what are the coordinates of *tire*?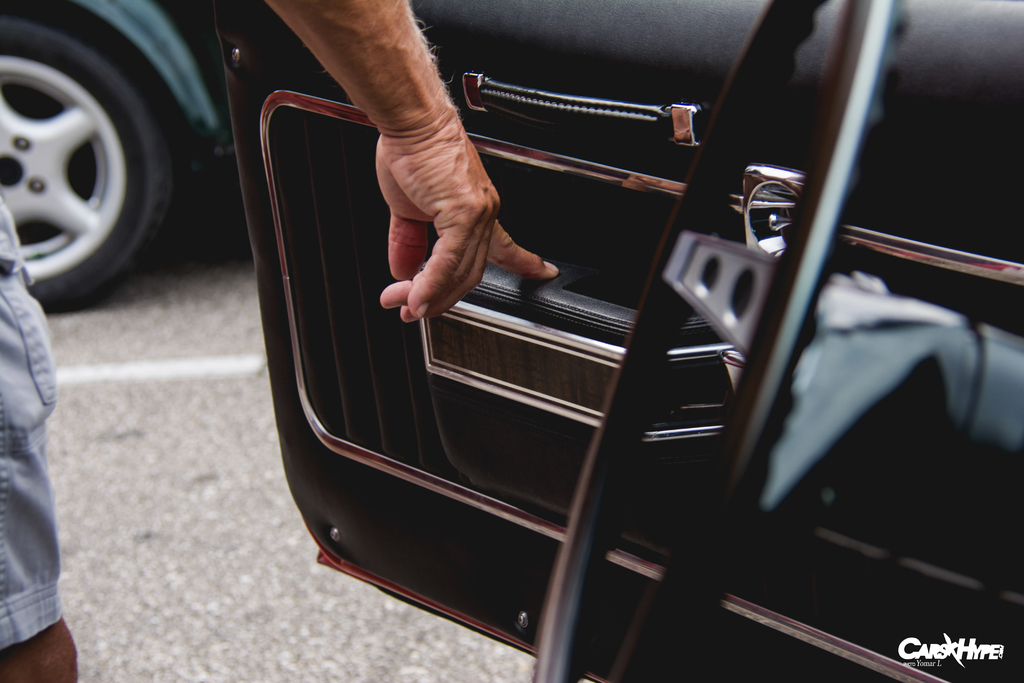
[0, 8, 193, 317].
